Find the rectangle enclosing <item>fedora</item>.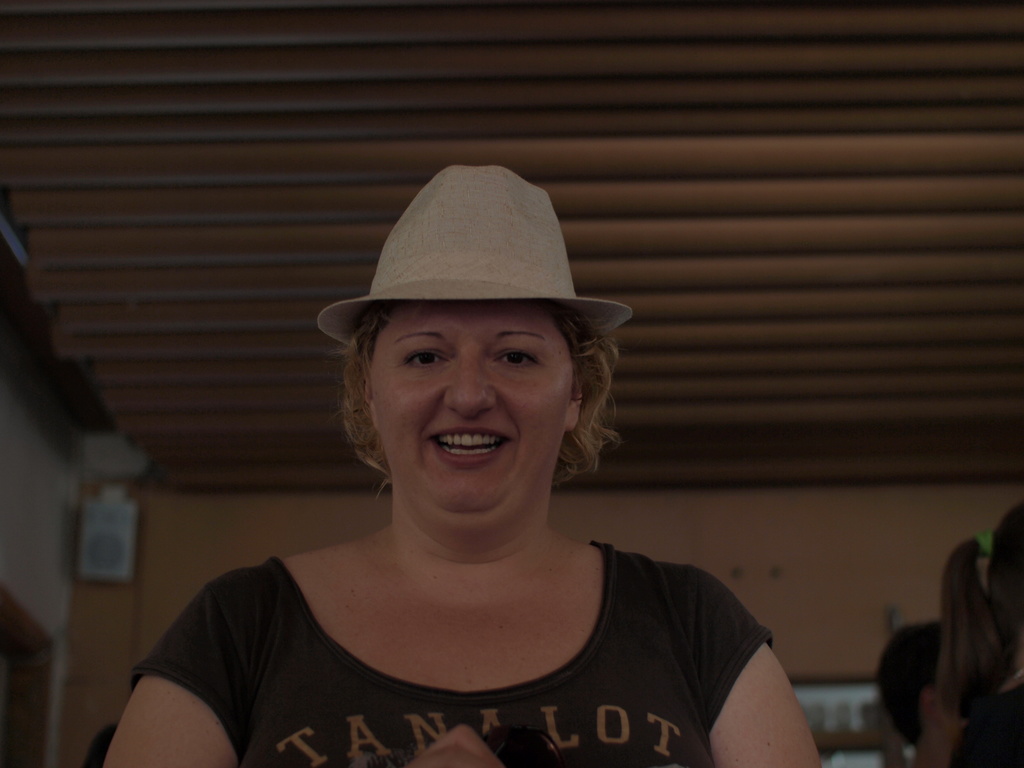
l=313, t=163, r=637, b=344.
